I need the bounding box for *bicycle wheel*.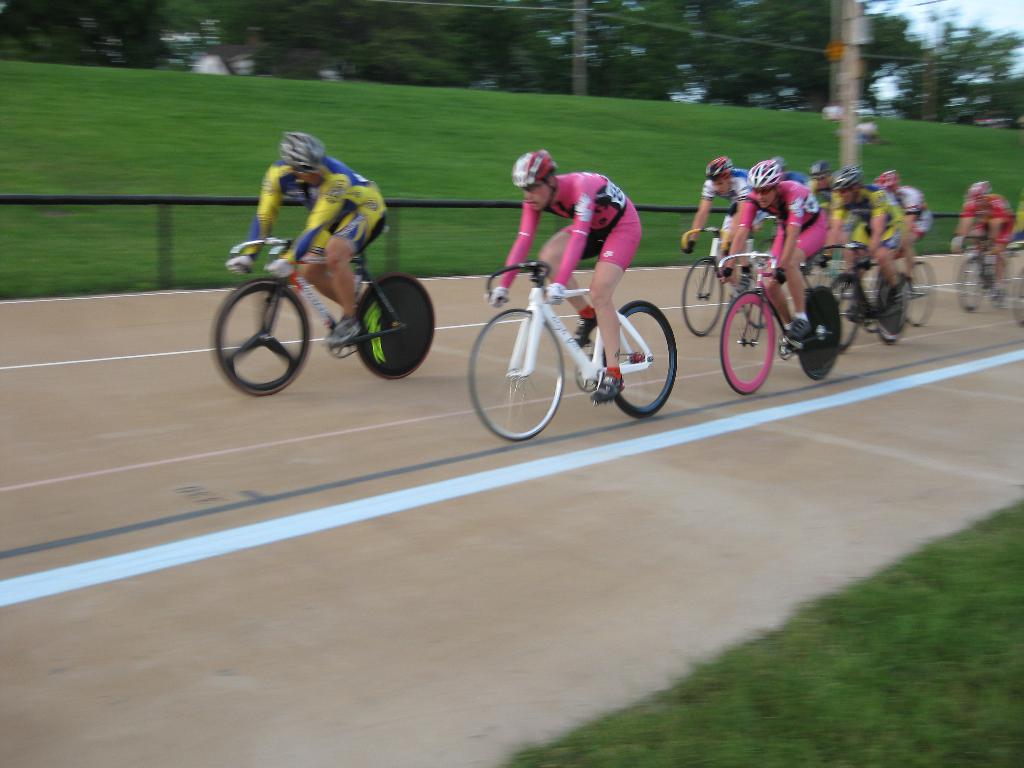
Here it is: (717, 289, 774, 395).
